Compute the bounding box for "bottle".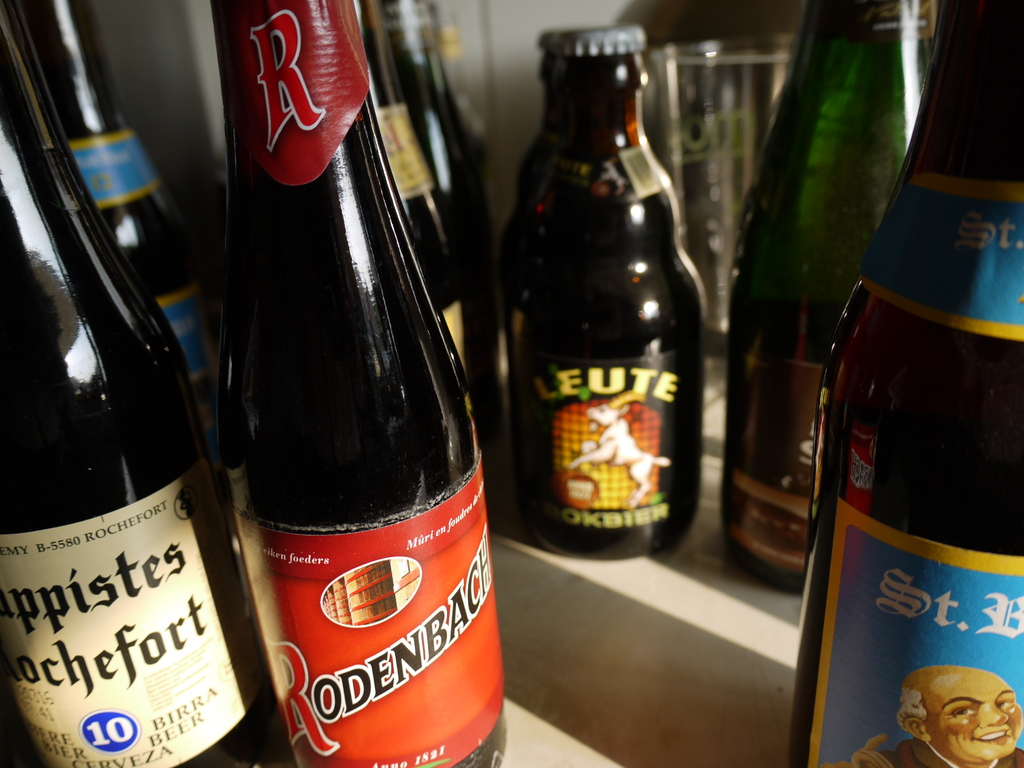
[left=504, top=26, right=705, bottom=564].
